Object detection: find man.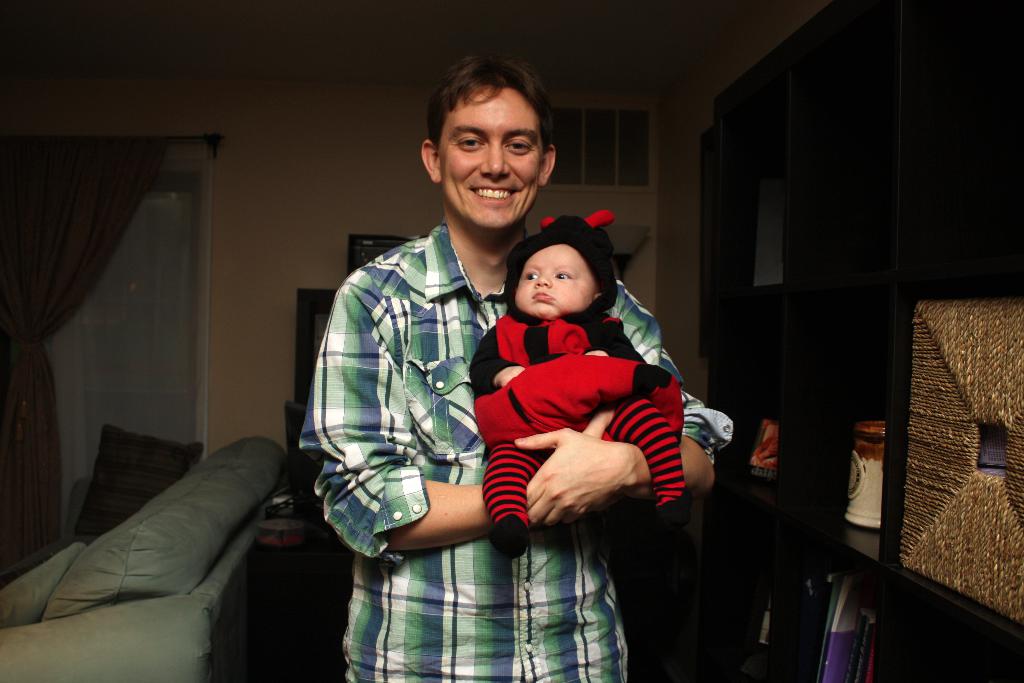
crop(318, 129, 708, 656).
